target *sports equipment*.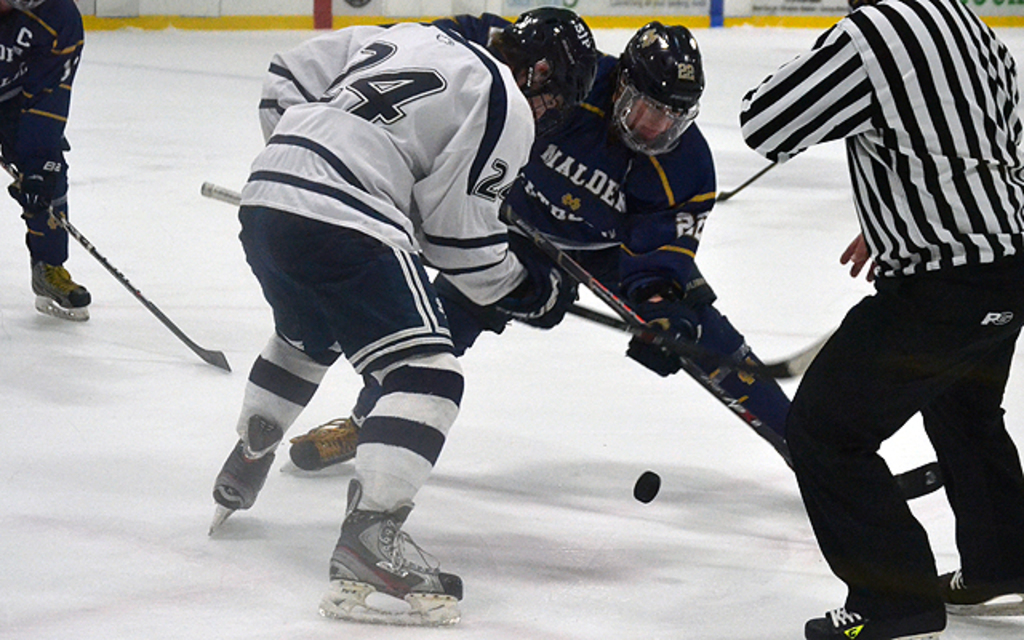
Target region: [710, 157, 778, 203].
